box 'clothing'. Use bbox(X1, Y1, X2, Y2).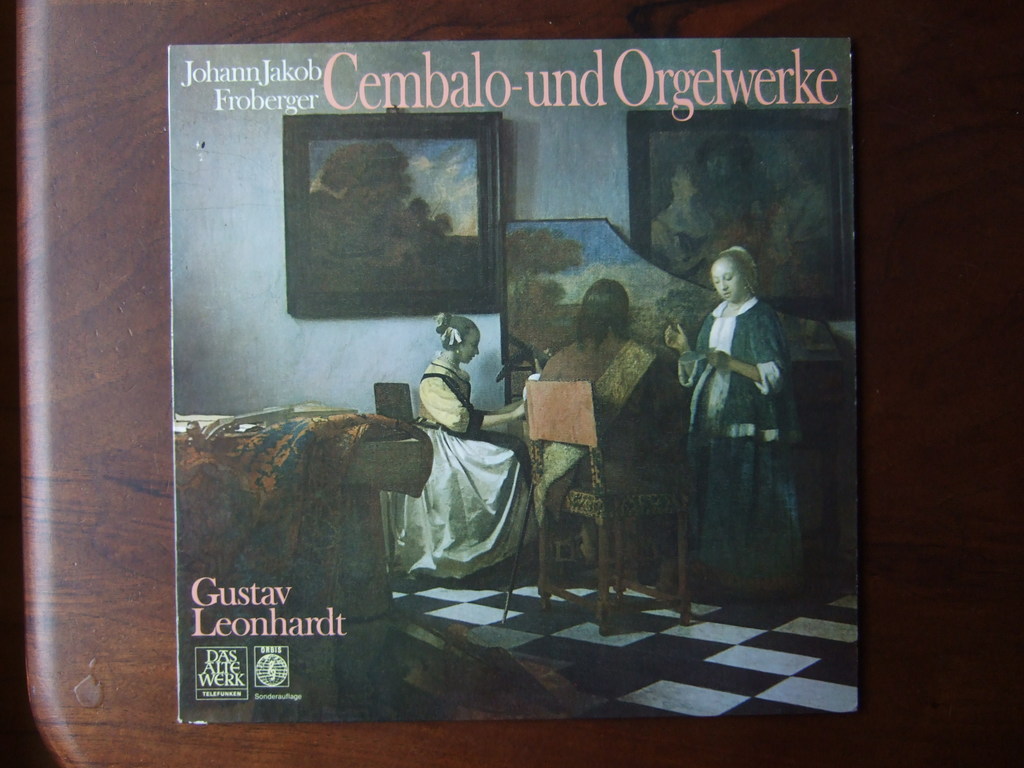
bbox(543, 330, 696, 581).
